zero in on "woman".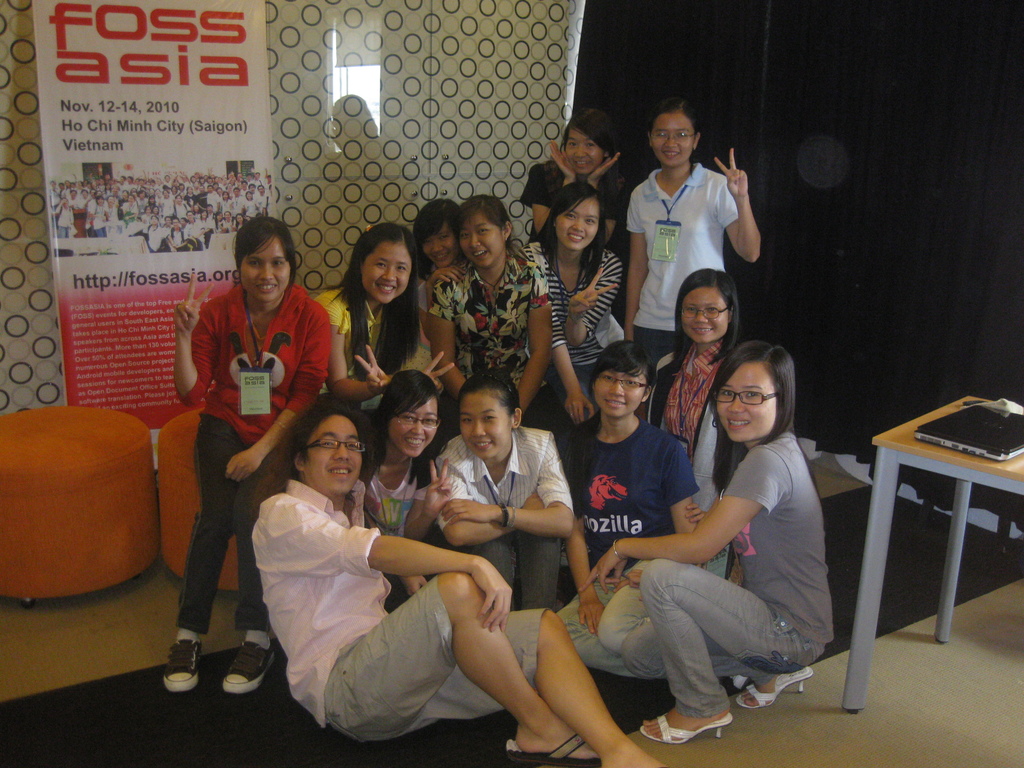
Zeroed in: bbox=(355, 362, 456, 609).
